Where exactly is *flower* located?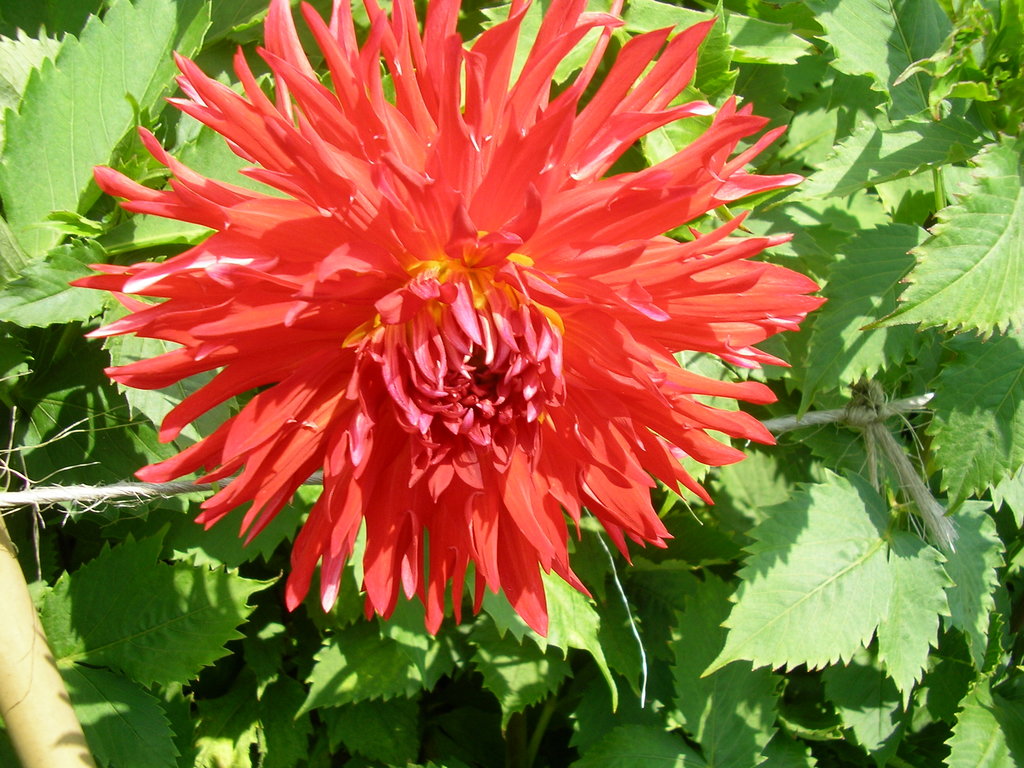
Its bounding box is locate(49, 4, 840, 664).
